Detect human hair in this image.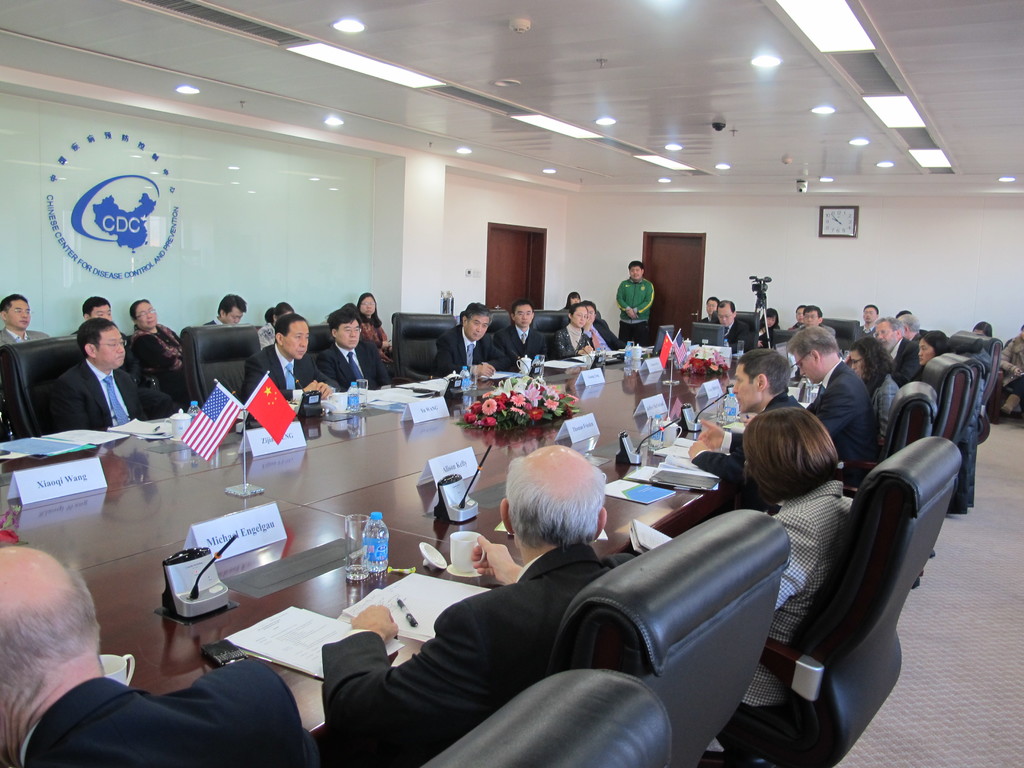
Detection: [x1=76, y1=317, x2=117, y2=360].
